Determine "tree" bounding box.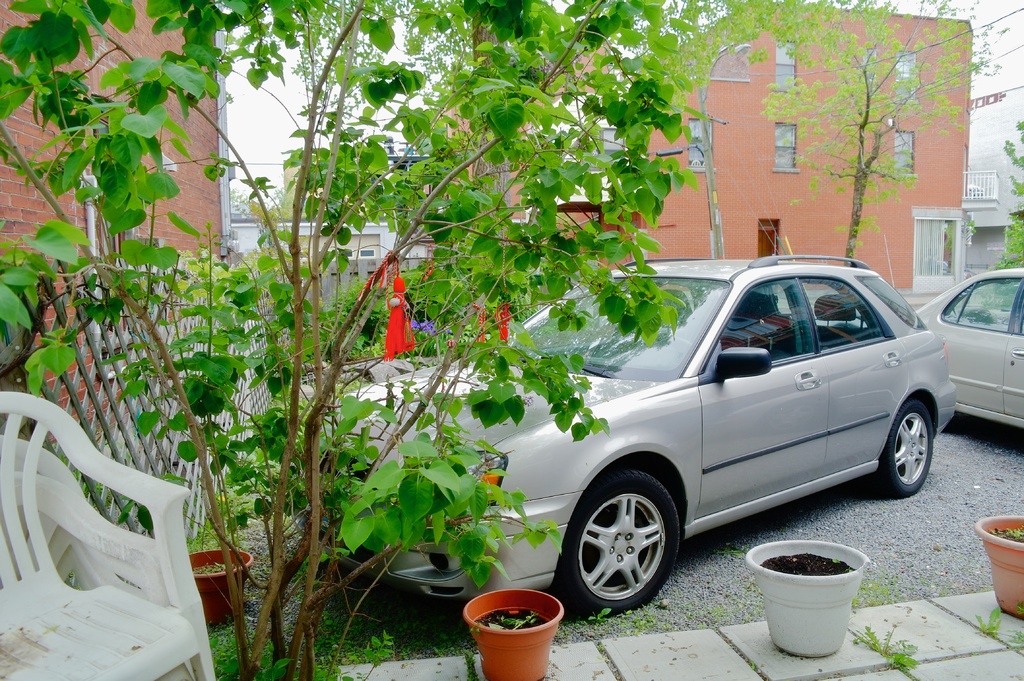
Determined: 758:0:1023:266.
